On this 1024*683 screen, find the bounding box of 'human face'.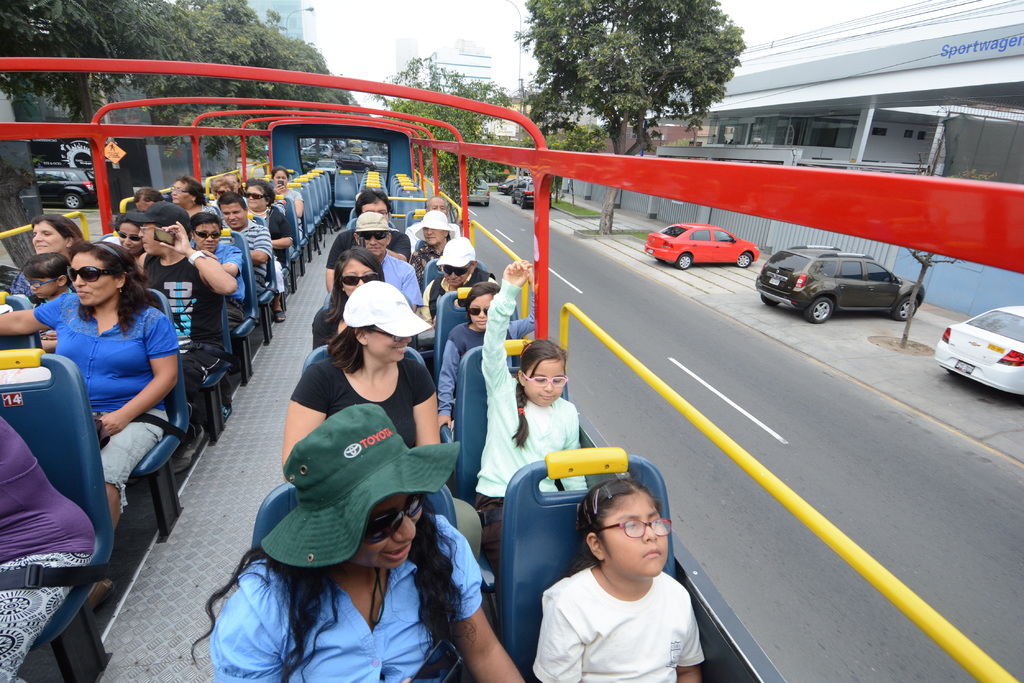
Bounding box: rect(246, 184, 268, 213).
